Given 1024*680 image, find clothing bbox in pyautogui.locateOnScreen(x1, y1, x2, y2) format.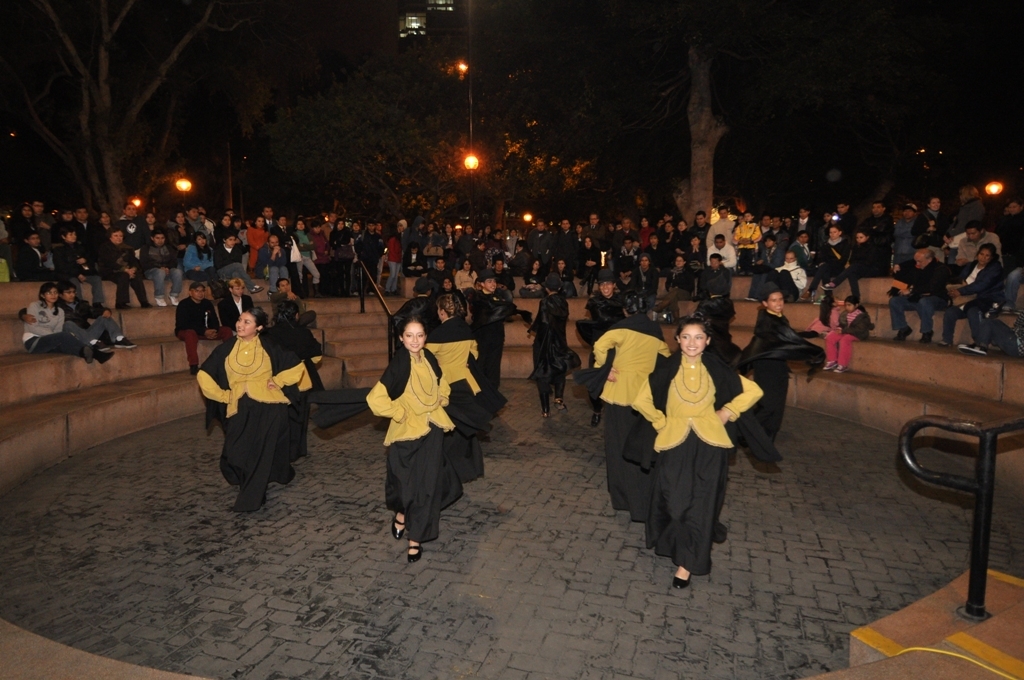
pyautogui.locateOnScreen(943, 259, 1005, 343).
